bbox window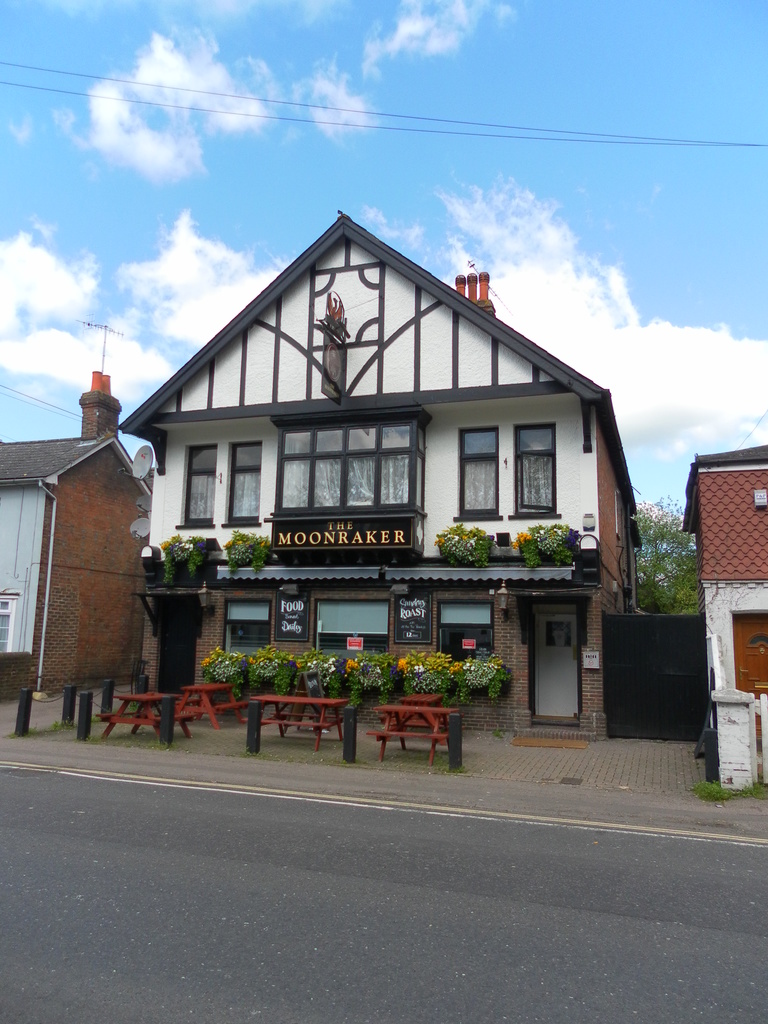
left=284, top=426, right=410, bottom=510
